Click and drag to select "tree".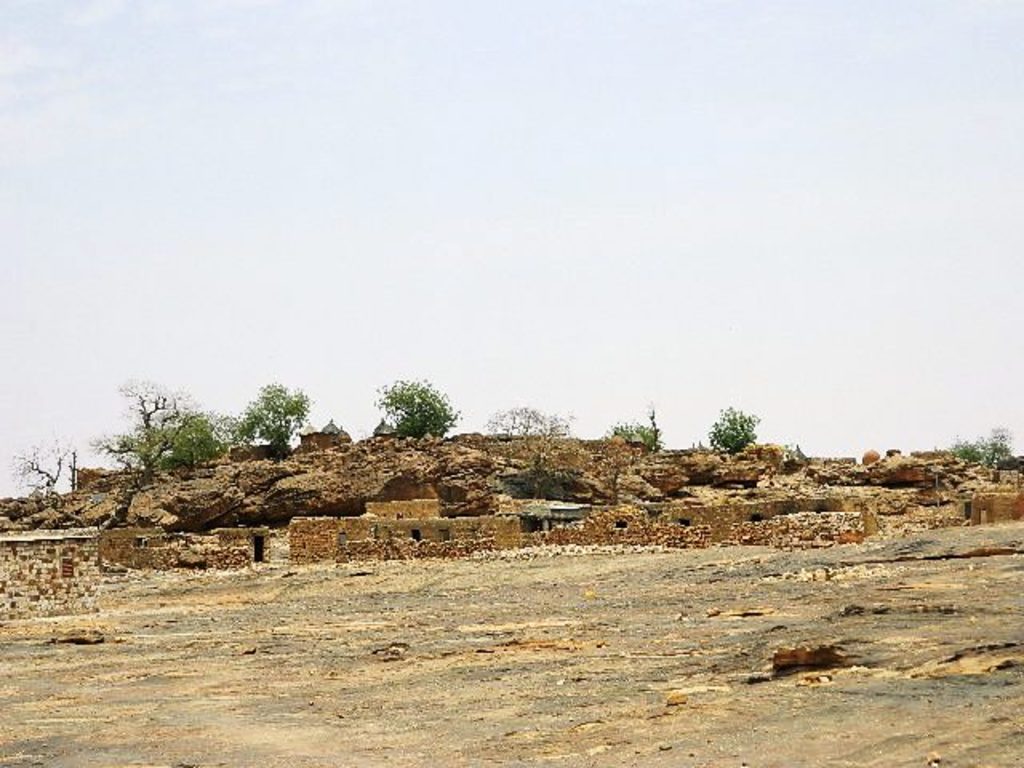
Selection: locate(93, 381, 189, 522).
